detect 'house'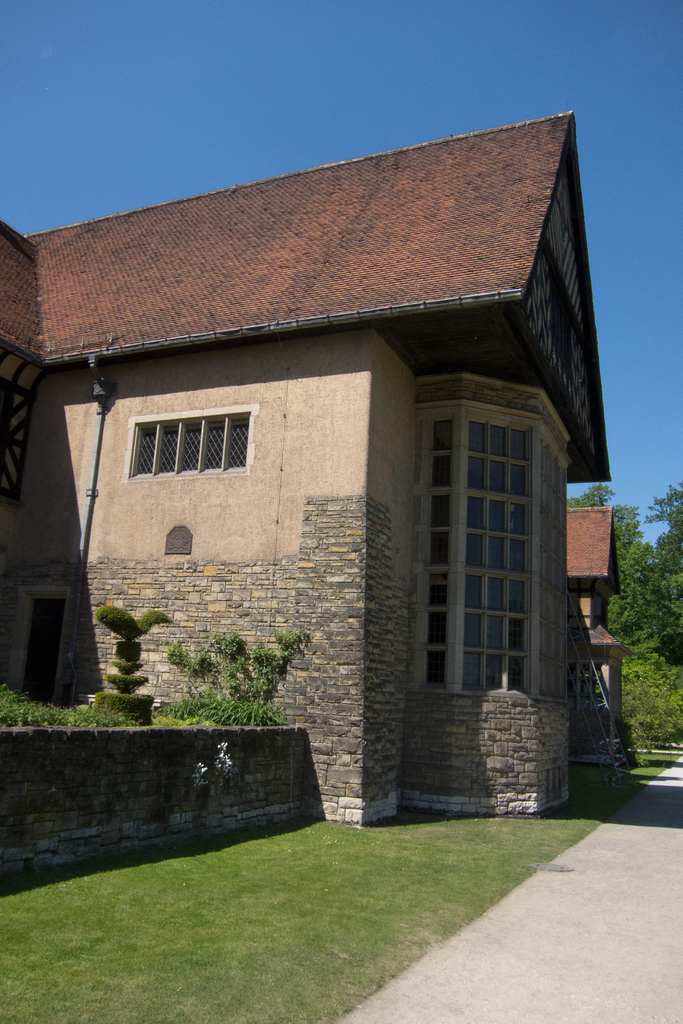
[left=0, top=113, right=632, bottom=828]
